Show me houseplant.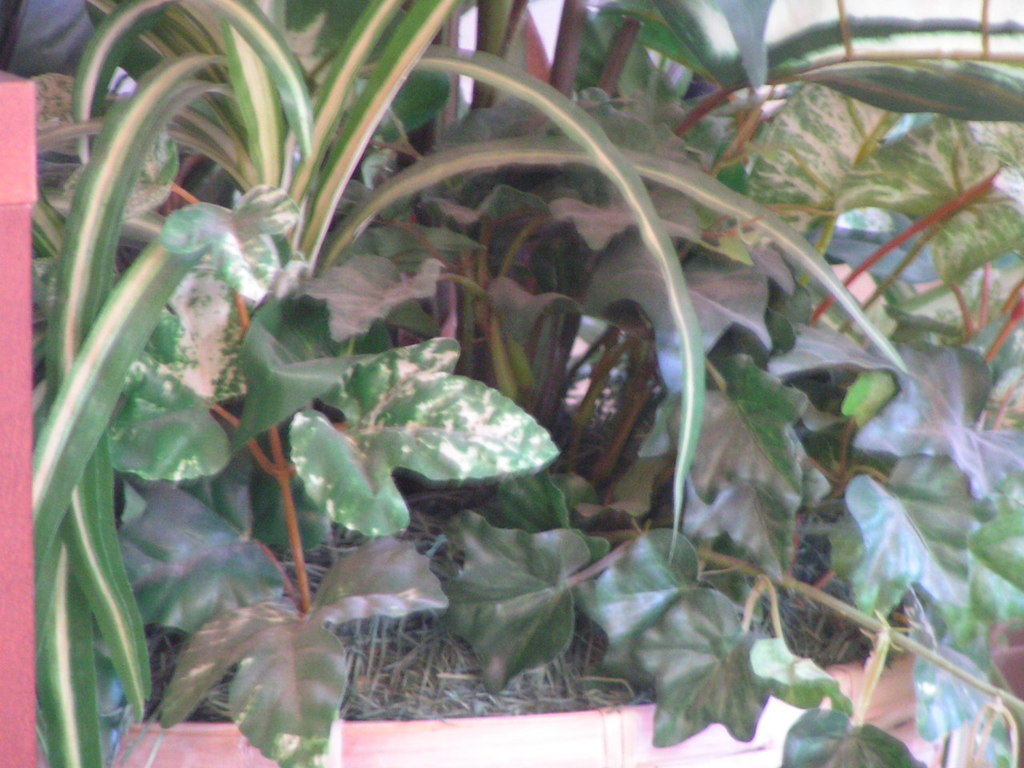
houseplant is here: left=18, top=2, right=1023, bottom=767.
